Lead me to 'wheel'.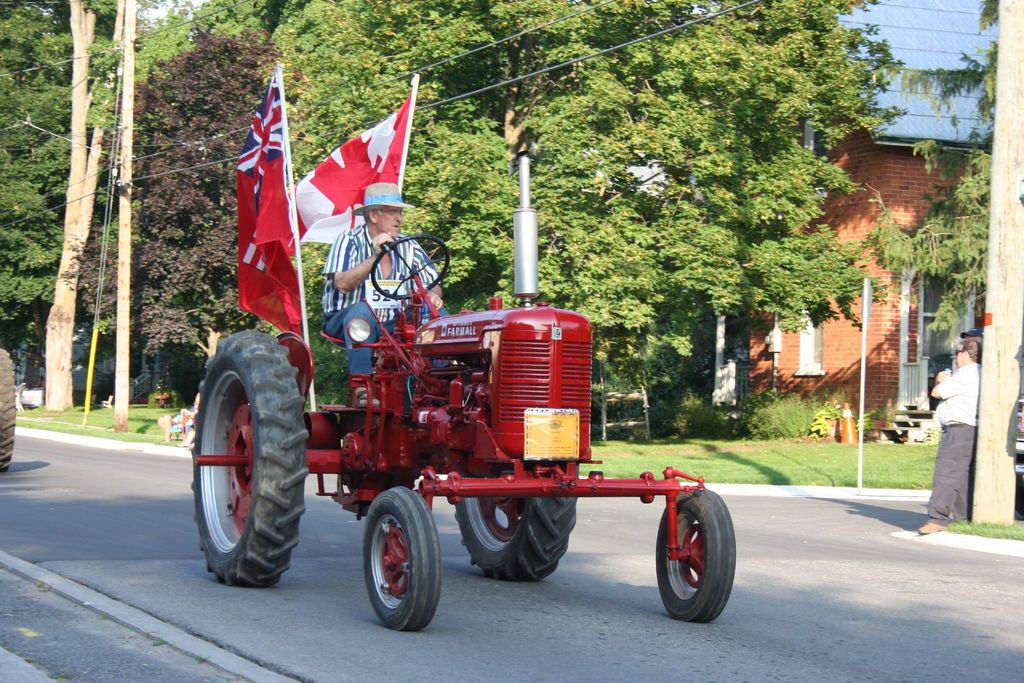
Lead to crop(657, 502, 735, 625).
